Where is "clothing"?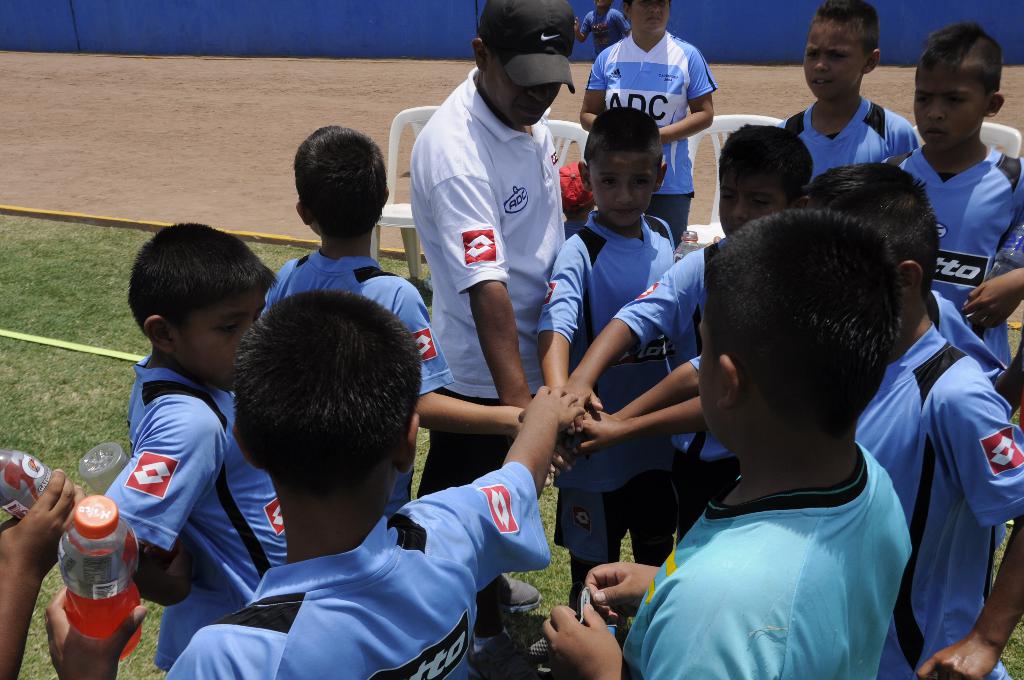
bbox=(777, 94, 925, 189).
